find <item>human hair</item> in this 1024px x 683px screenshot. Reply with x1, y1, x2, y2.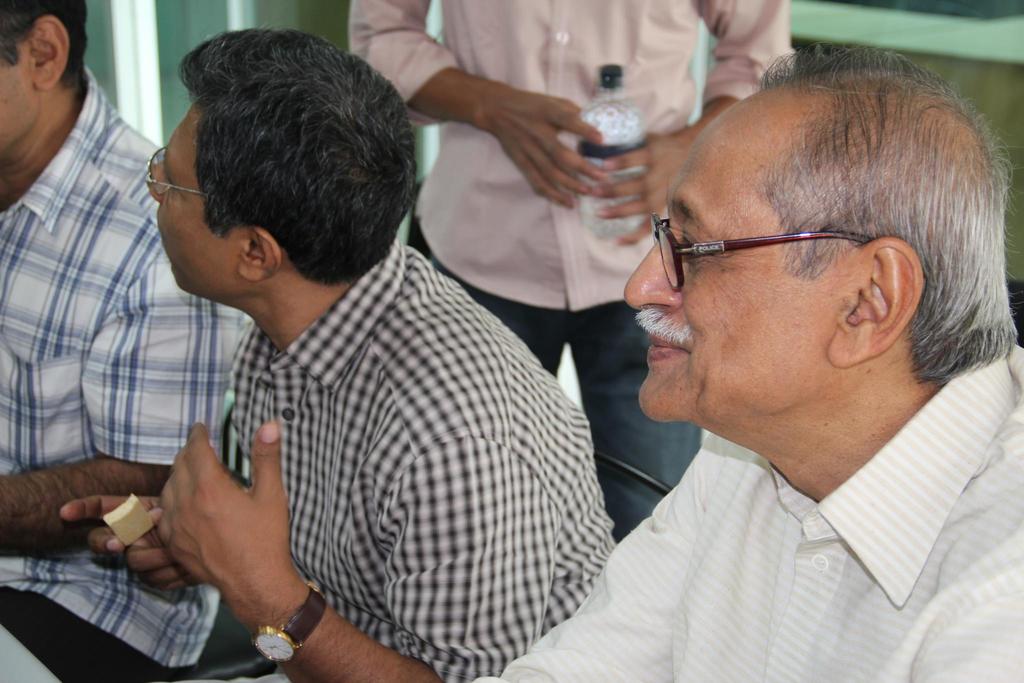
761, 42, 1023, 384.
